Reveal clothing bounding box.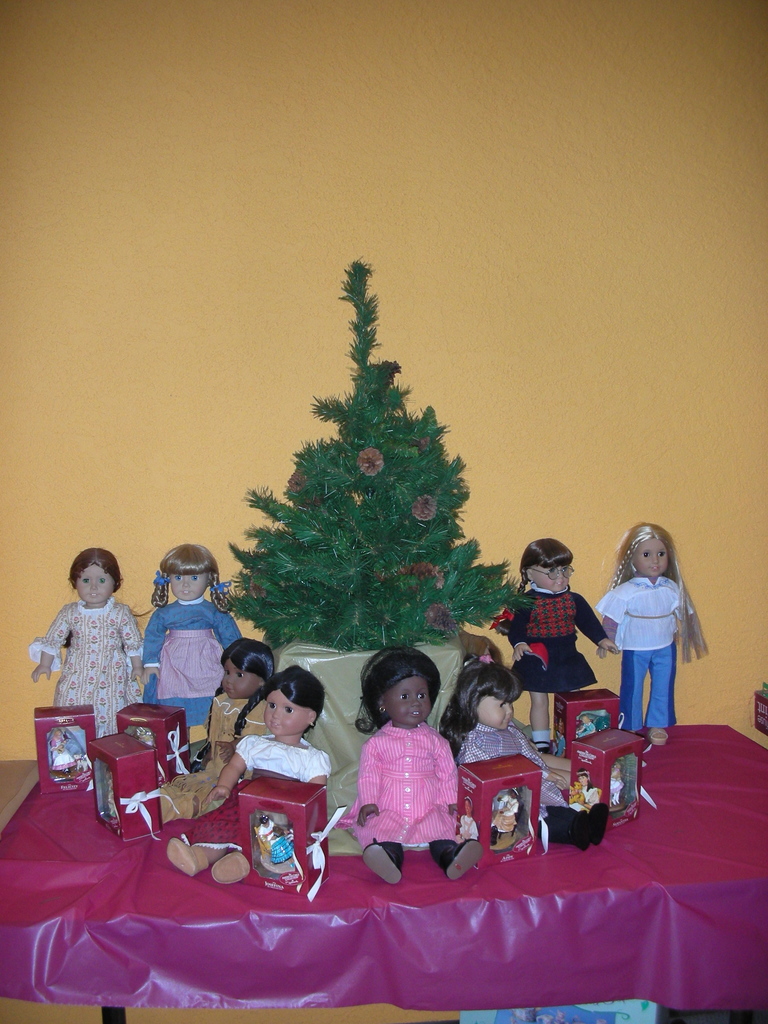
Revealed: pyautogui.locateOnScreen(172, 697, 339, 883).
